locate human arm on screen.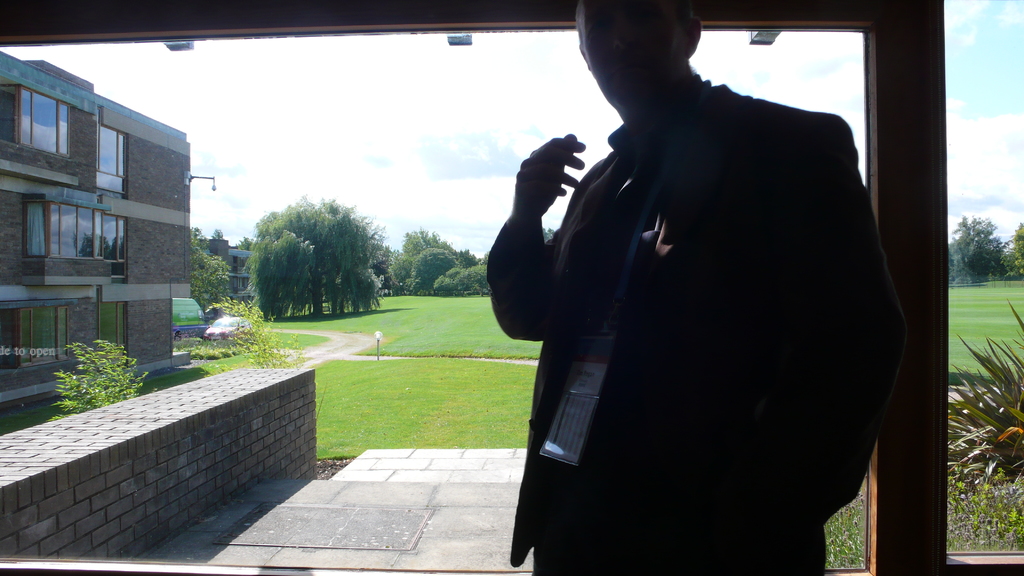
On screen at bbox(811, 108, 910, 530).
